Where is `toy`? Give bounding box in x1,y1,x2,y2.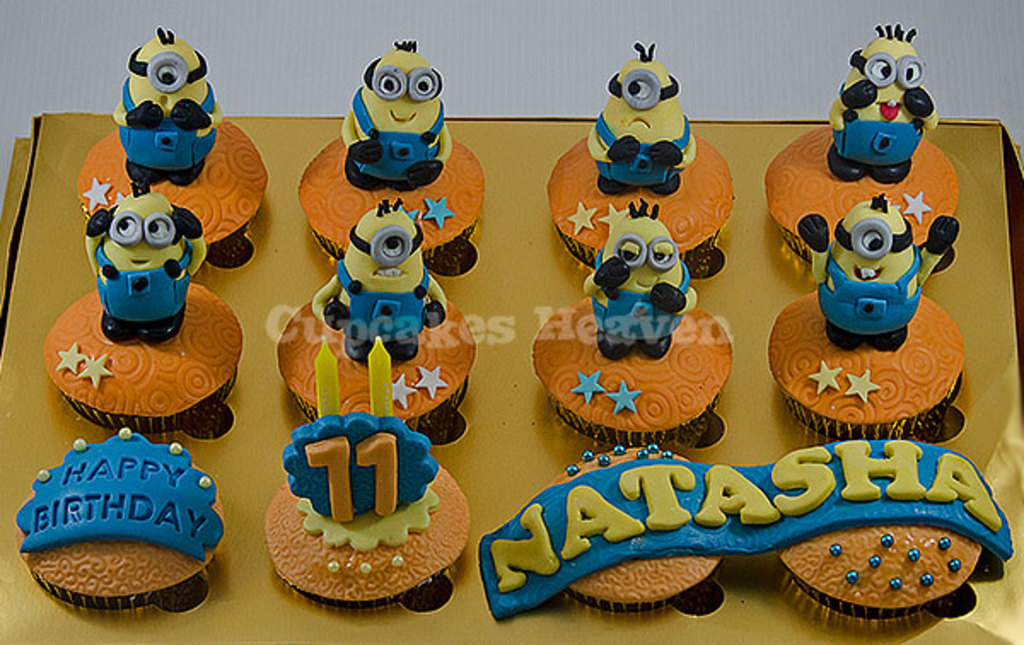
75,186,203,353.
